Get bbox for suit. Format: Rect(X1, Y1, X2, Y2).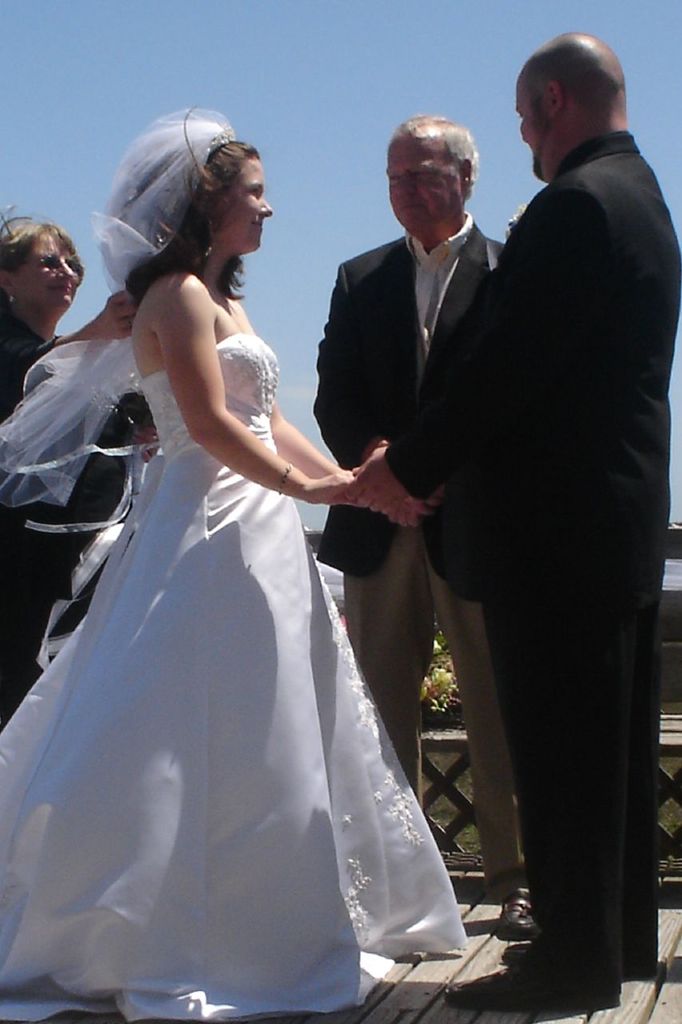
Rect(316, 209, 534, 904).
